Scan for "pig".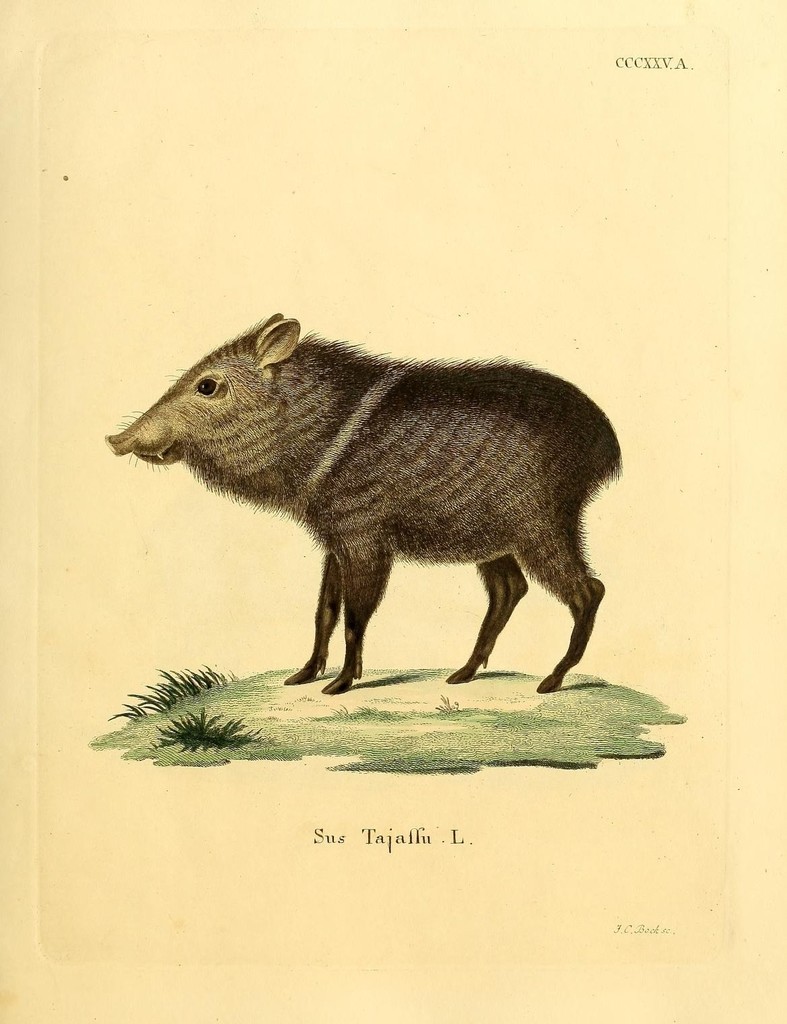
Scan result: (left=108, top=314, right=623, bottom=695).
